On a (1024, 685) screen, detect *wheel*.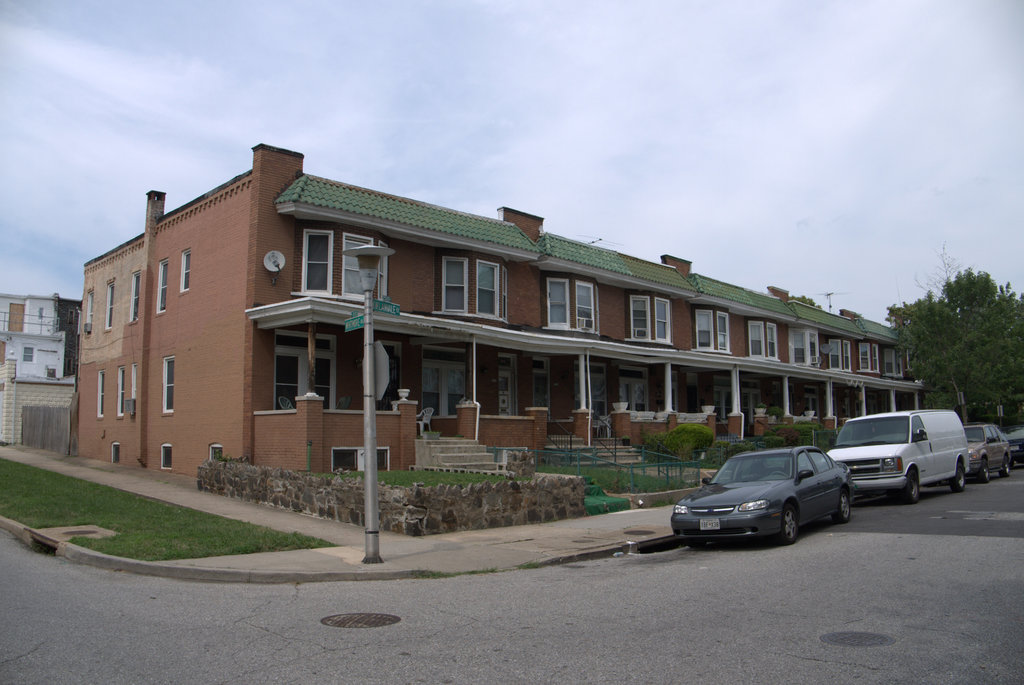
<box>979,456,996,481</box>.
